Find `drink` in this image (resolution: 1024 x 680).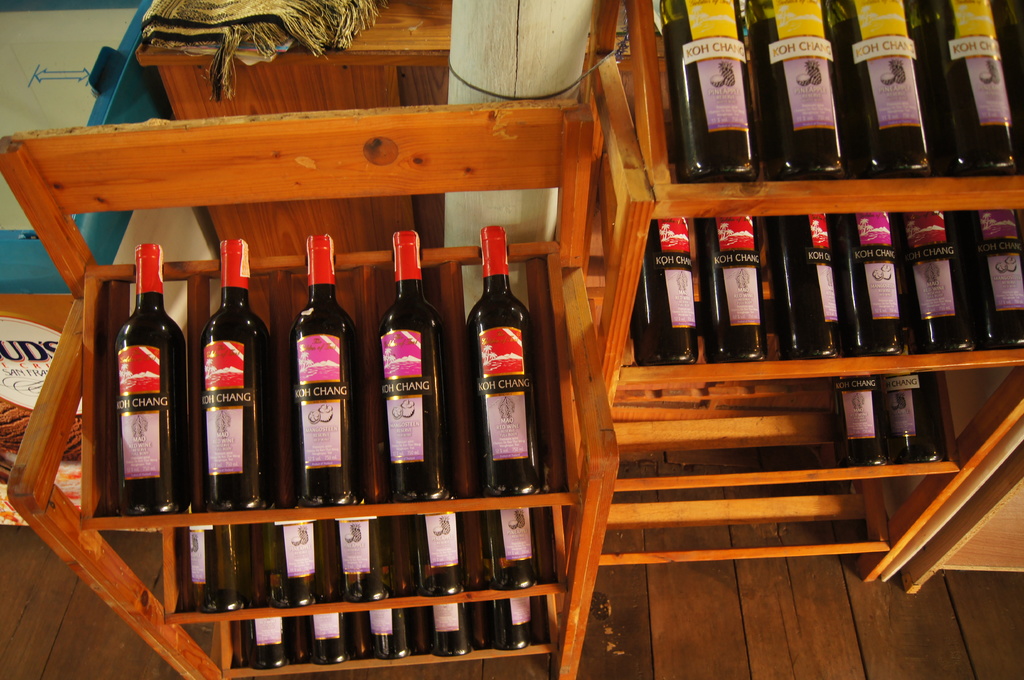
x1=702 y1=216 x2=767 y2=358.
